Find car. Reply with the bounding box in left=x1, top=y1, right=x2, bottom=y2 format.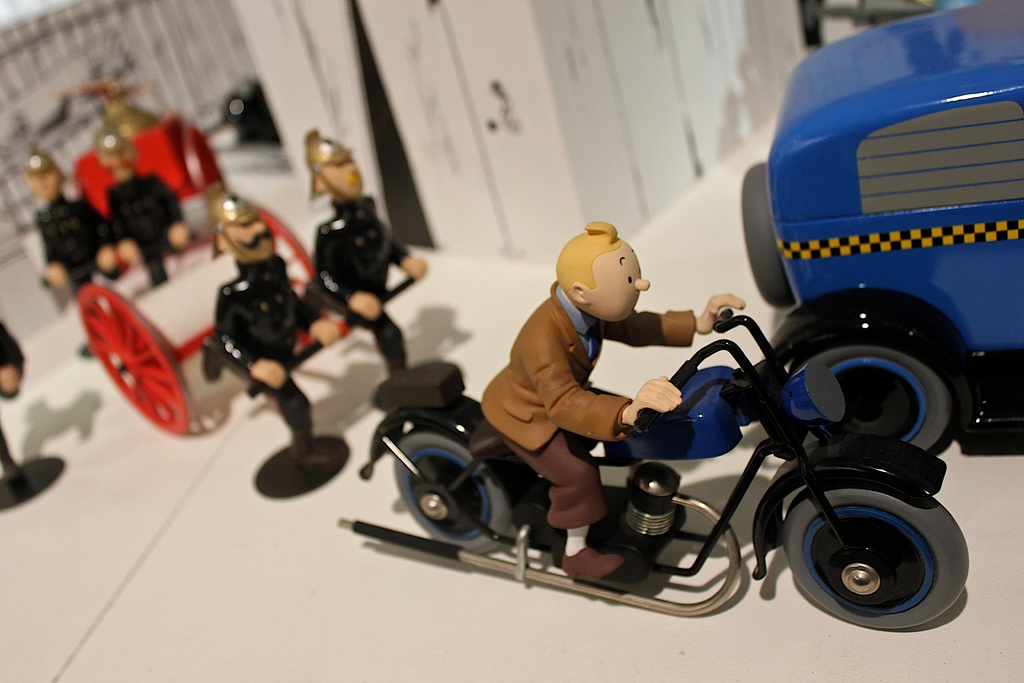
left=742, top=0, right=1023, bottom=451.
